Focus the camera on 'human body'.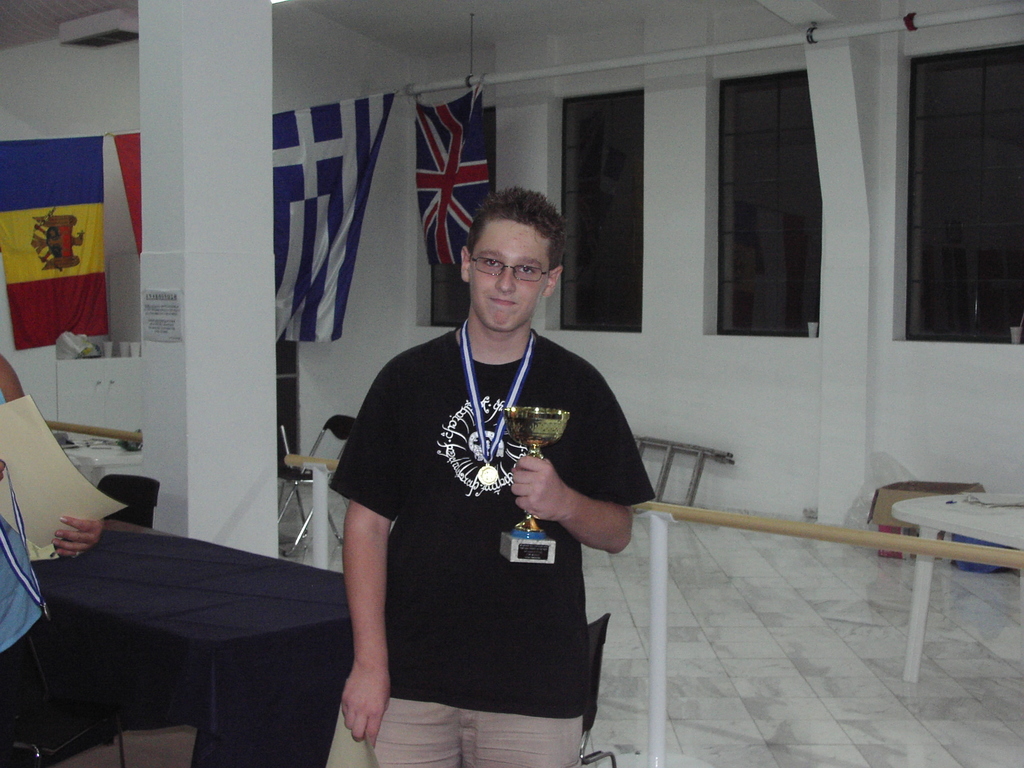
Focus region: region(338, 321, 654, 767).
